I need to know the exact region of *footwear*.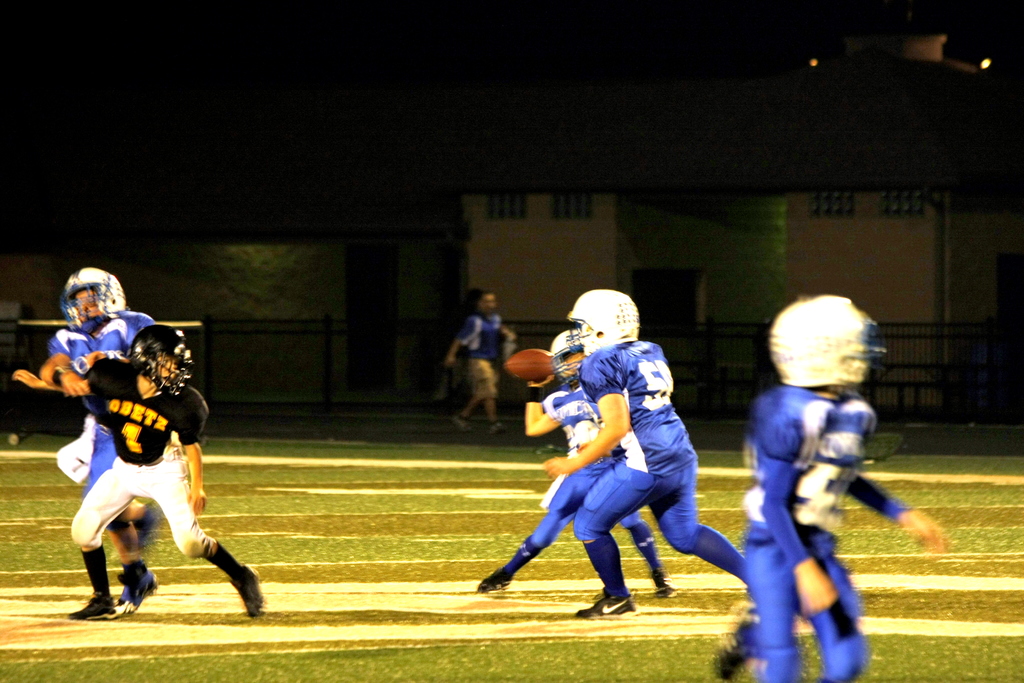
Region: [left=454, top=416, right=469, bottom=430].
